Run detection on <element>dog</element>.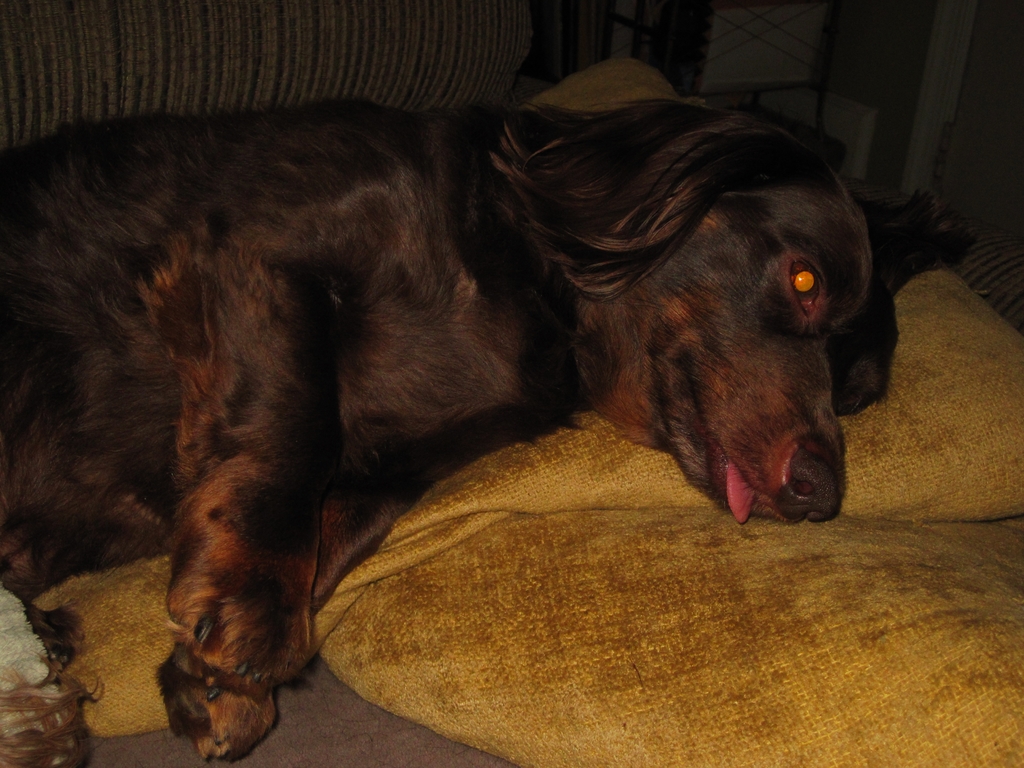
Result: x1=0 y1=98 x2=909 y2=756.
